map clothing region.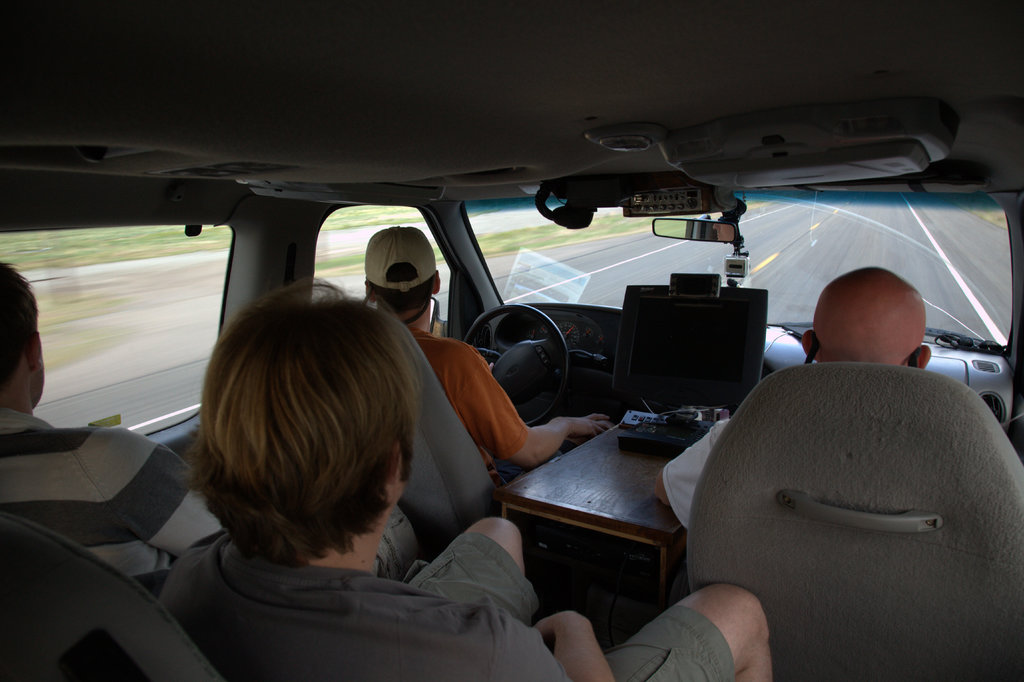
Mapped to [663,417,733,529].
